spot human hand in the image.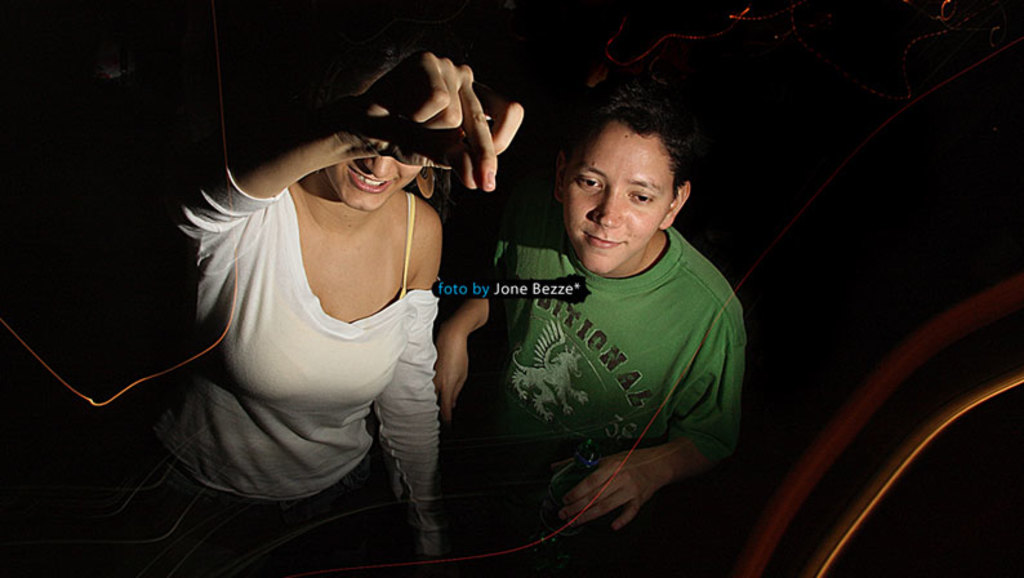
human hand found at box(556, 452, 668, 534).
